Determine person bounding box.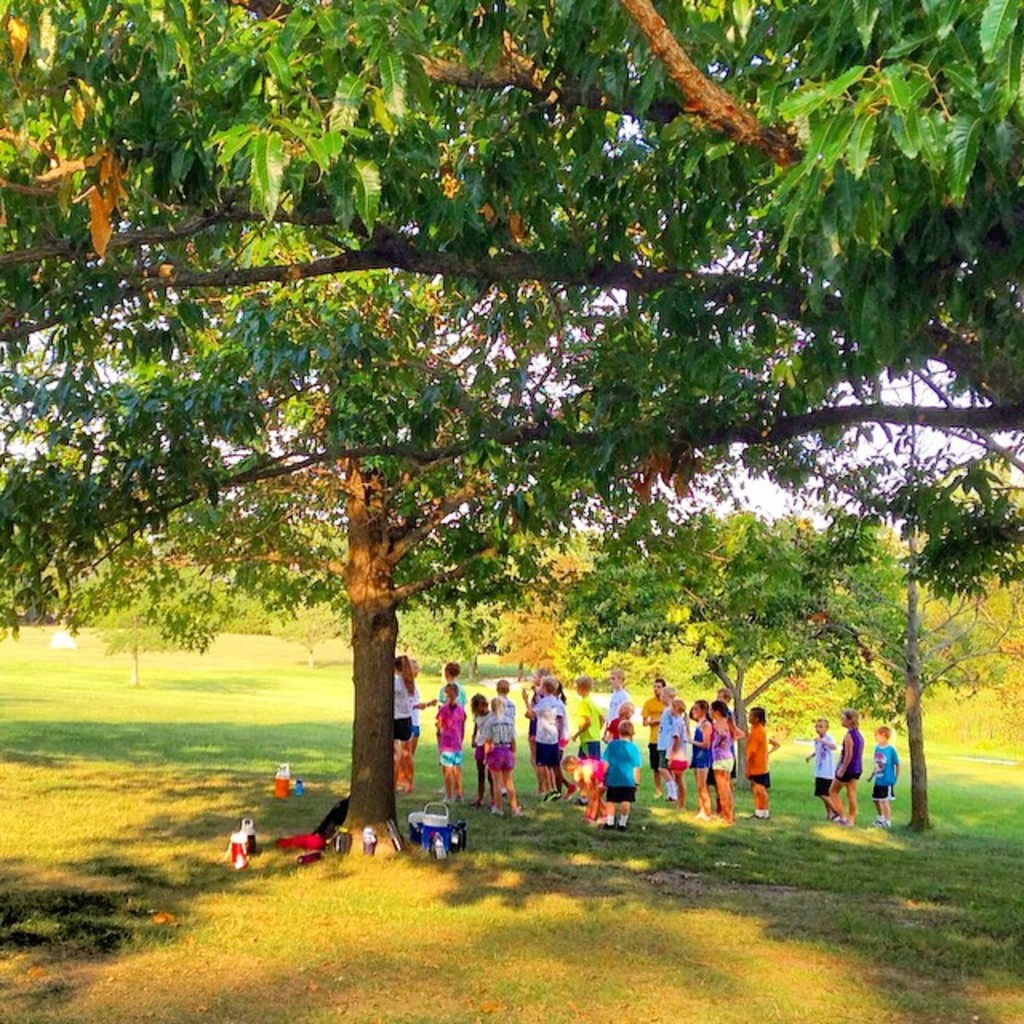
Determined: bbox=[522, 675, 549, 795].
